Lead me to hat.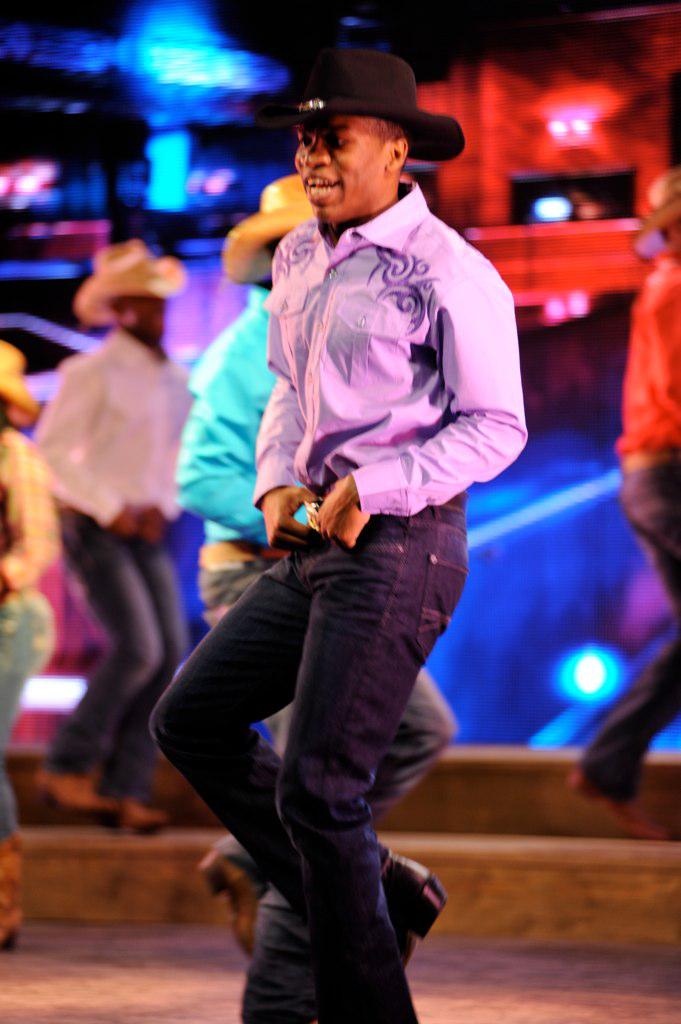
Lead to l=627, t=165, r=680, b=247.
